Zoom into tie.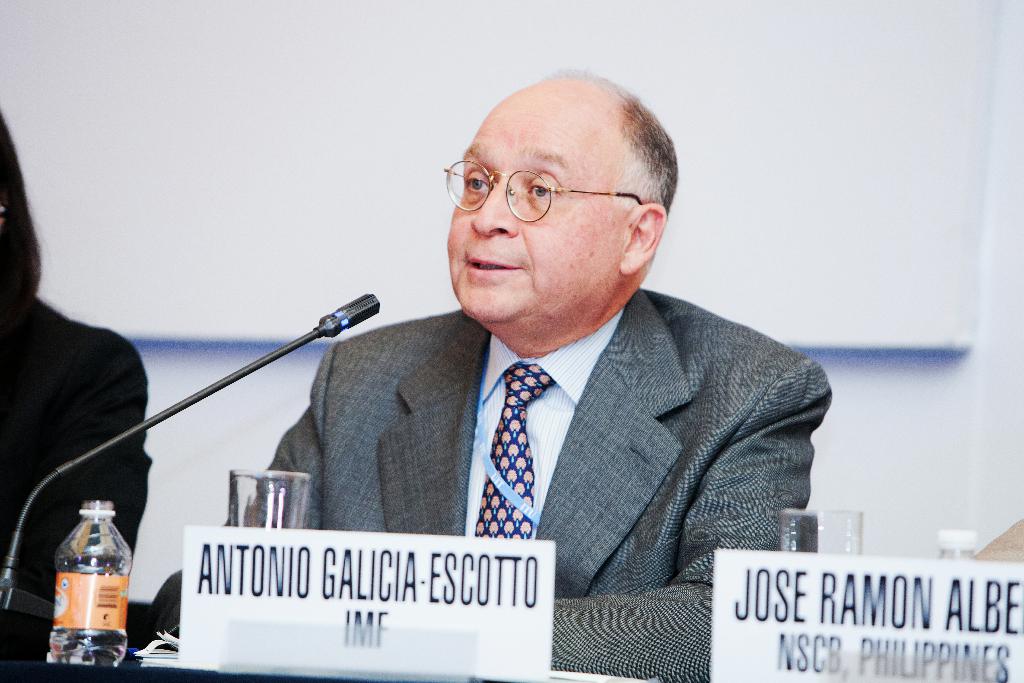
Zoom target: <bbox>474, 360, 554, 534</bbox>.
